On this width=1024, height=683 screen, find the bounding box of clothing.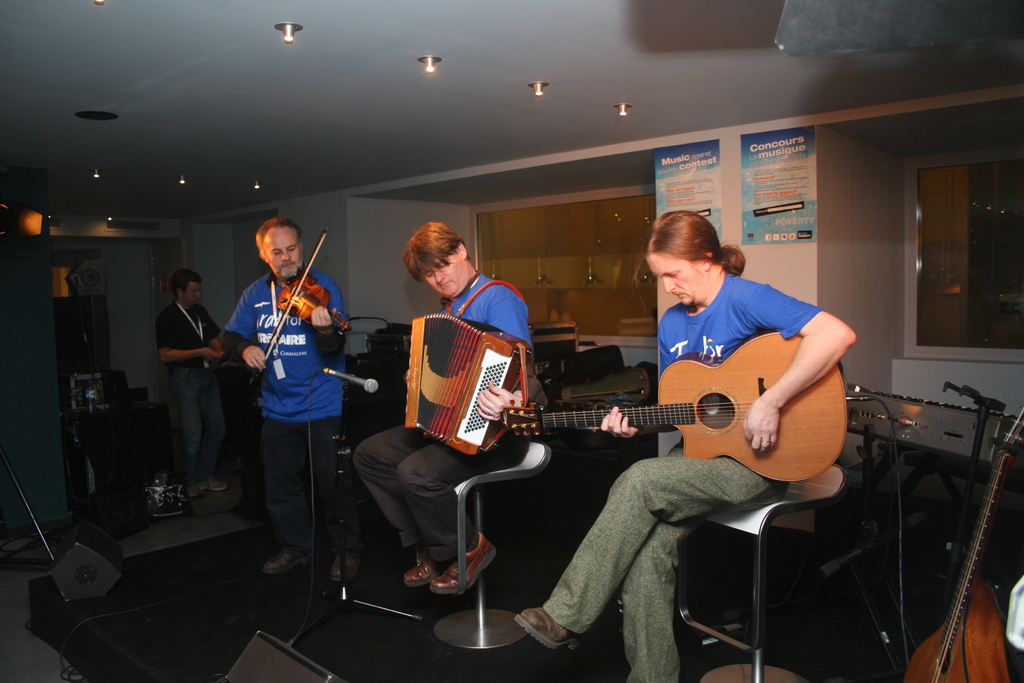
Bounding box: {"x1": 535, "y1": 268, "x2": 821, "y2": 682}.
